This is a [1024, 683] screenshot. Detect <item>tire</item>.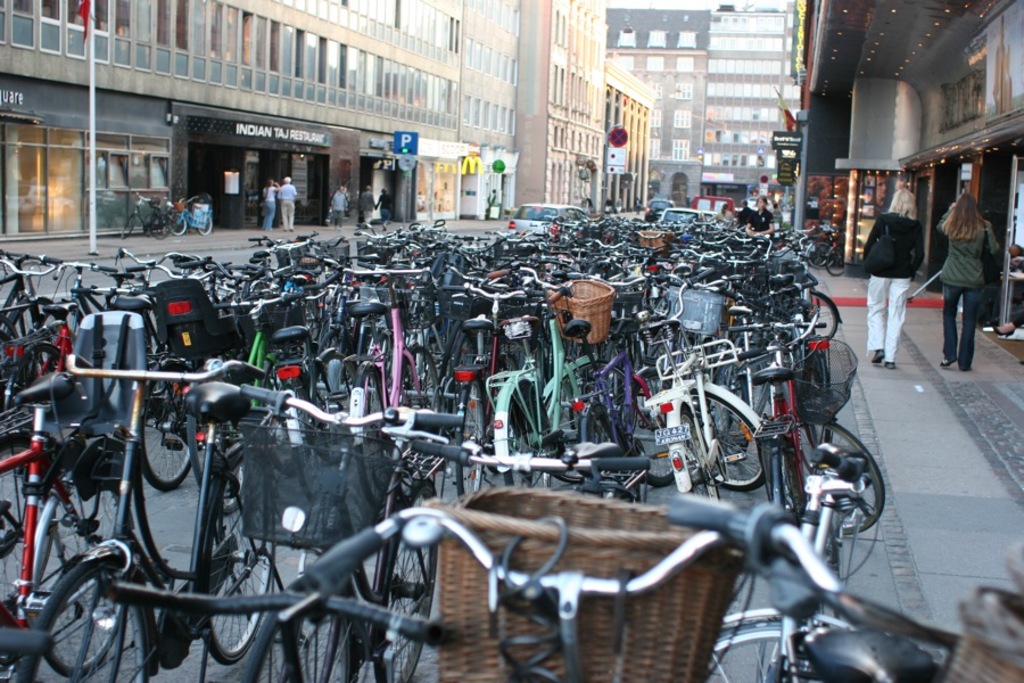
BBox(806, 293, 837, 339).
